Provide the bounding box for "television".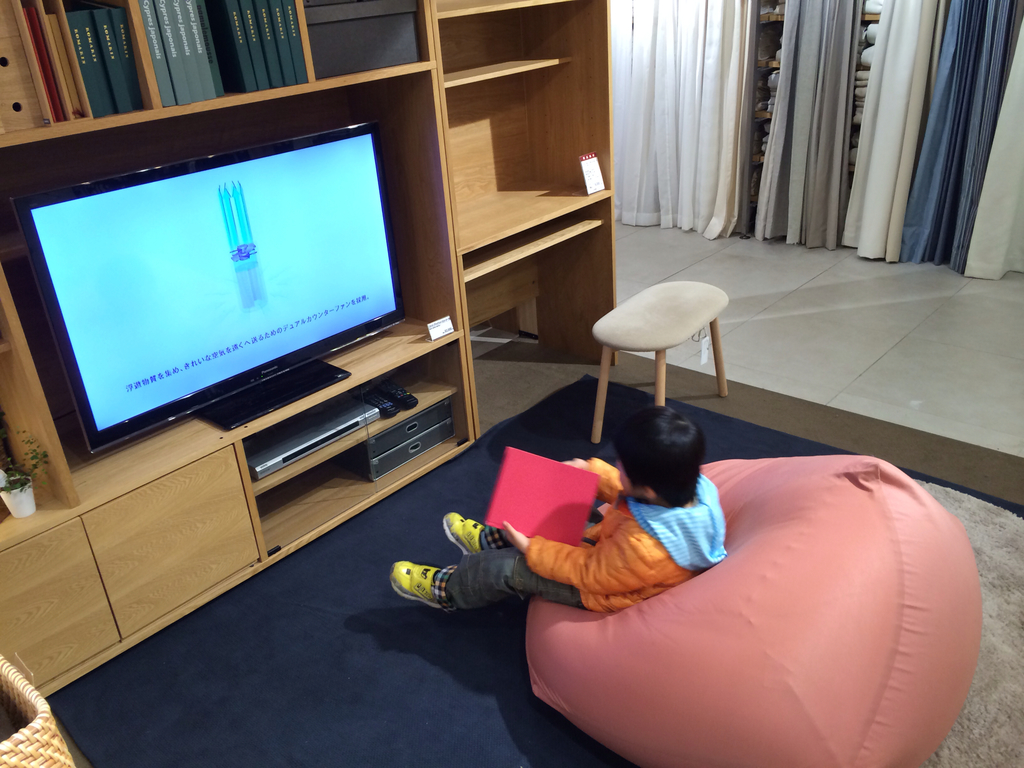
<bbox>5, 113, 413, 466</bbox>.
